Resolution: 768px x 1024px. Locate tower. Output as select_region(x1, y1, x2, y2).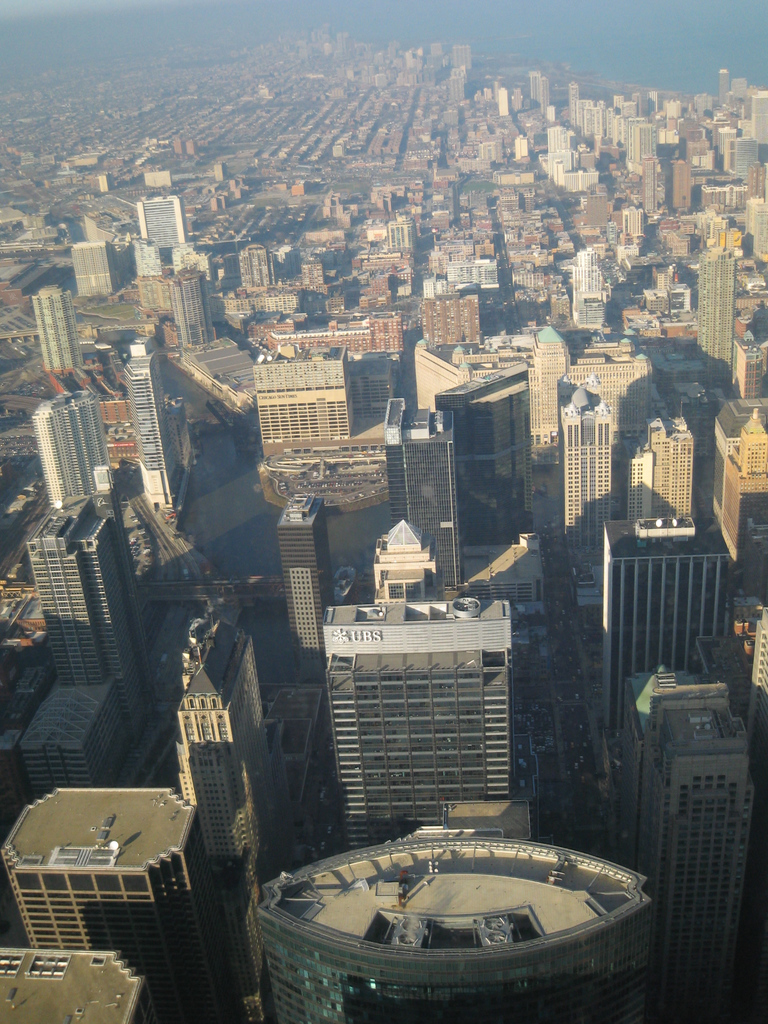
select_region(319, 519, 512, 853).
